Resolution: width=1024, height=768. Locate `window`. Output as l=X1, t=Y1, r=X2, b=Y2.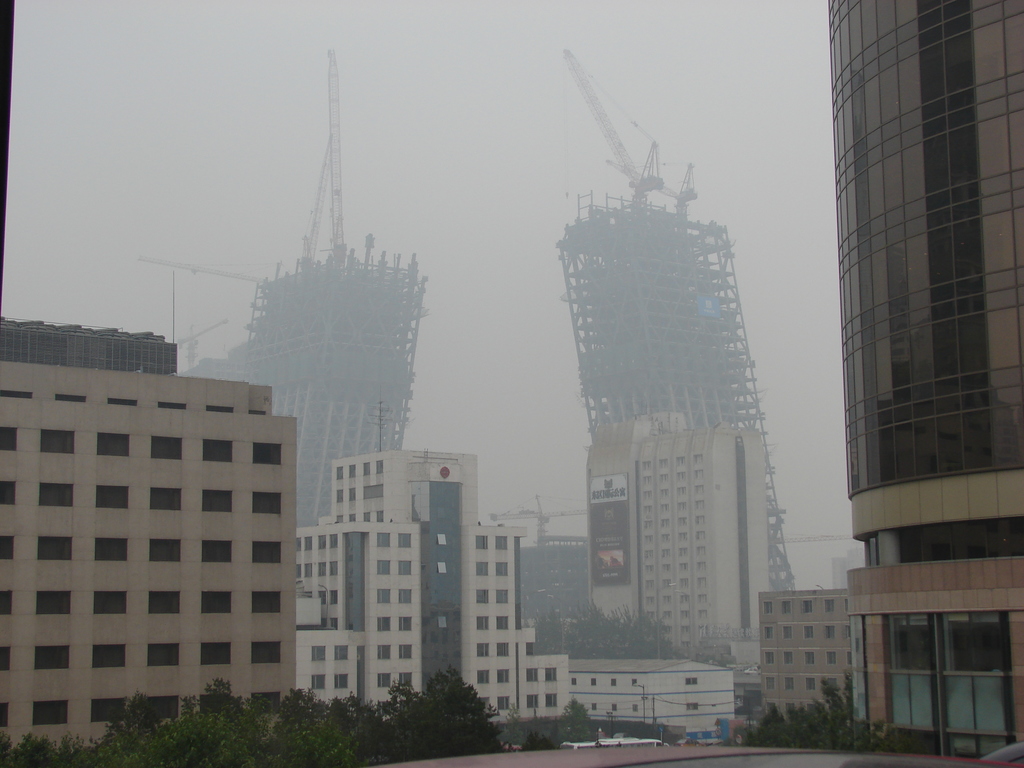
l=337, t=487, r=345, b=506.
